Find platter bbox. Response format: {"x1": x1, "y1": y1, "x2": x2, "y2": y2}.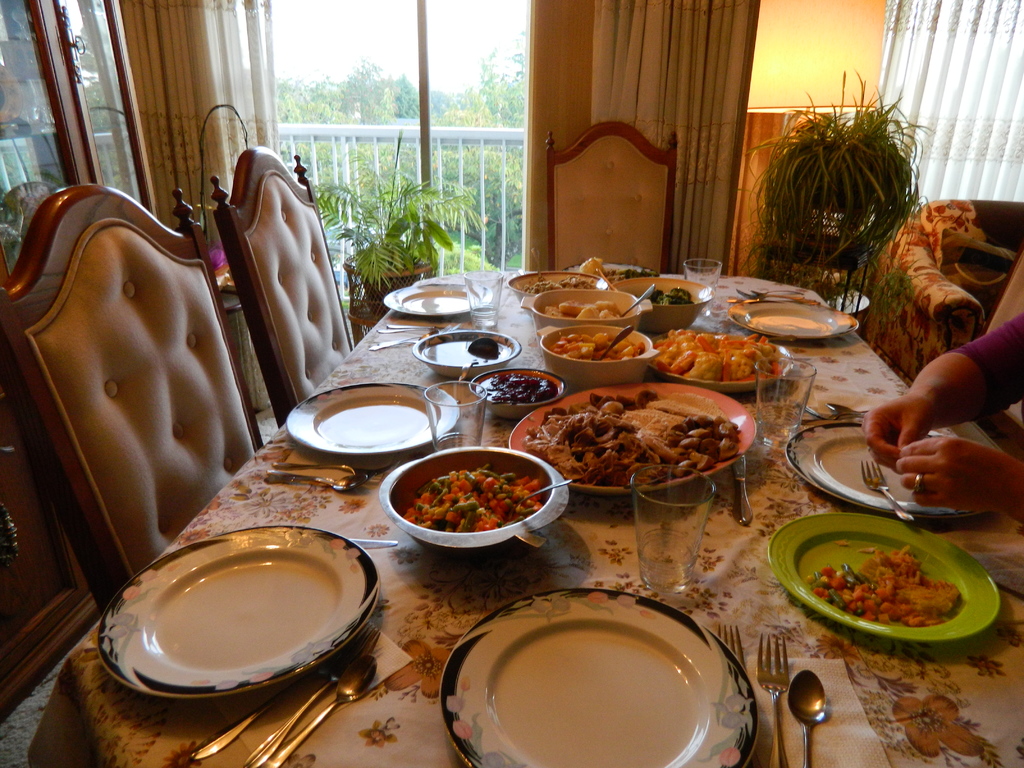
{"x1": 383, "y1": 282, "x2": 490, "y2": 317}.
